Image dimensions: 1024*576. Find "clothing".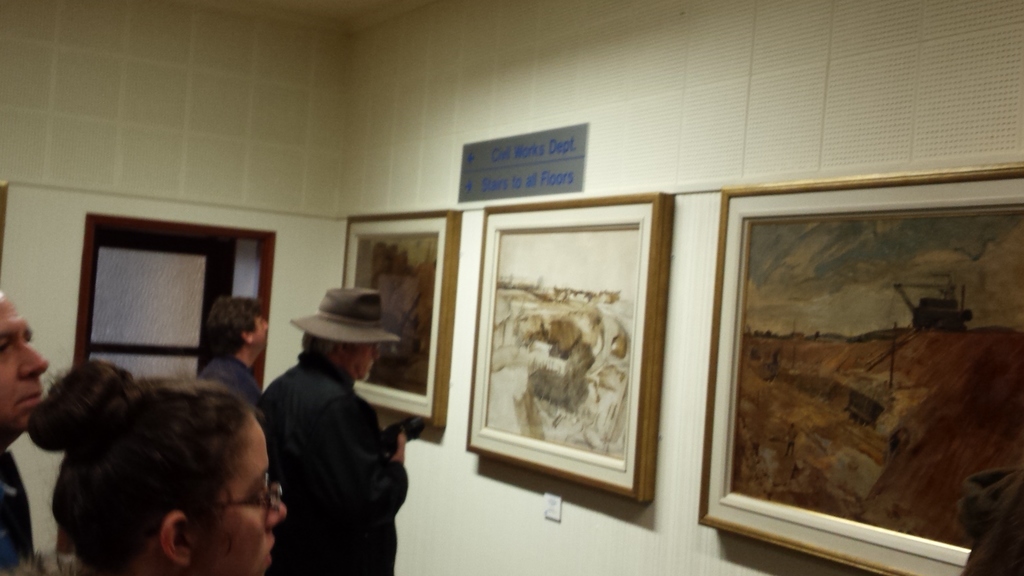
l=0, t=447, r=38, b=575.
